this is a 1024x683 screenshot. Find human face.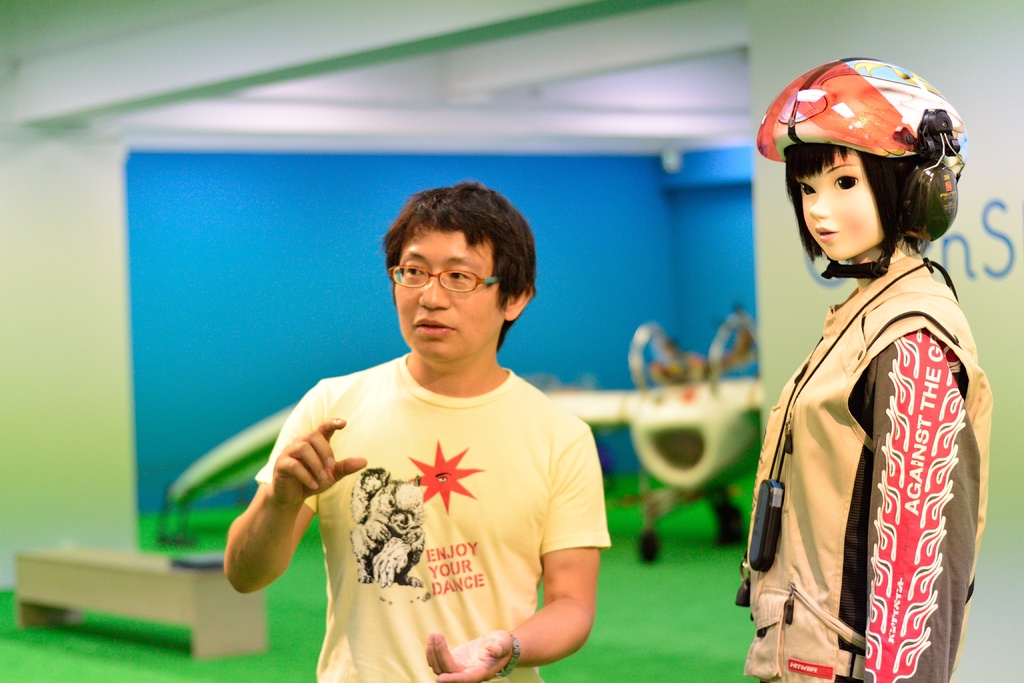
Bounding box: (791, 152, 876, 258).
